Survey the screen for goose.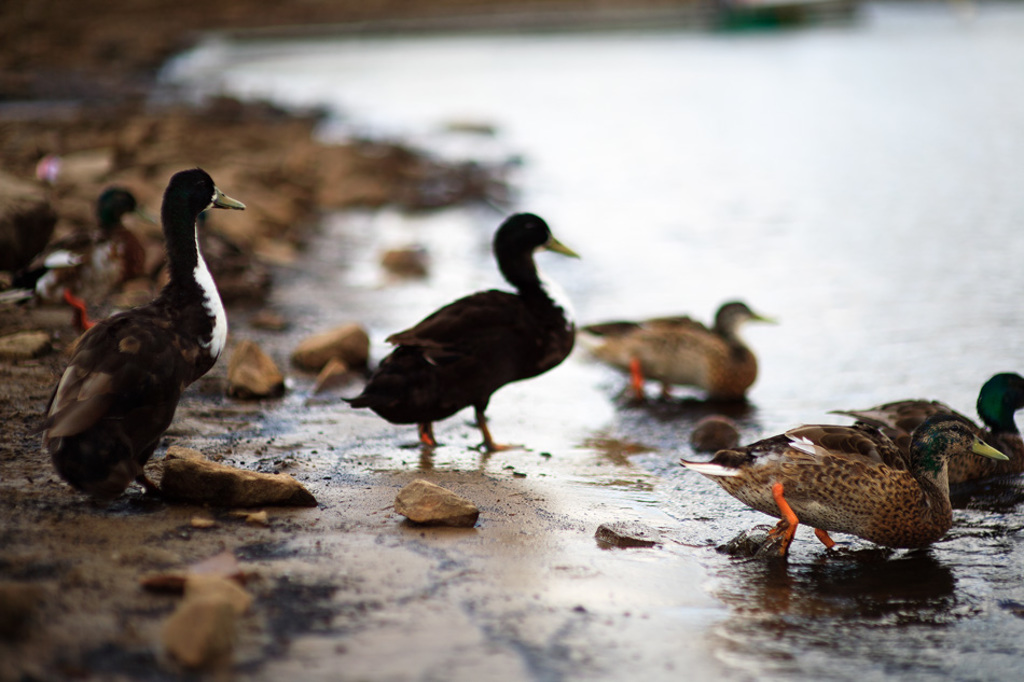
Survey found: left=346, top=214, right=577, bottom=458.
